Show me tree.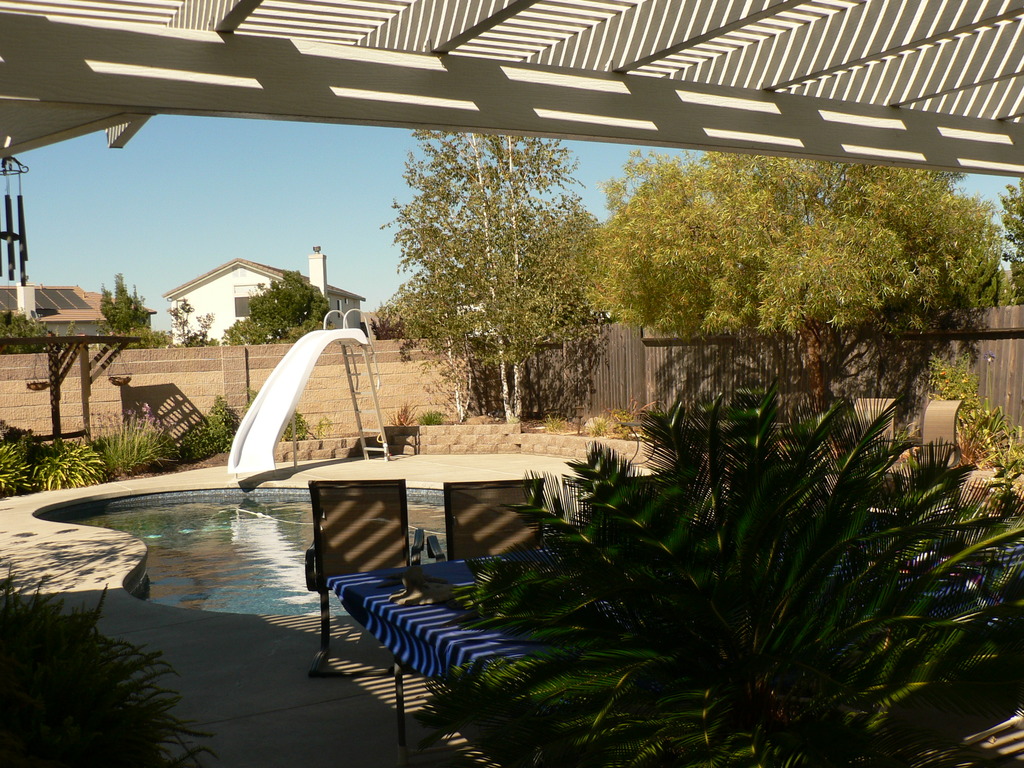
tree is here: Rect(384, 131, 606, 431).
